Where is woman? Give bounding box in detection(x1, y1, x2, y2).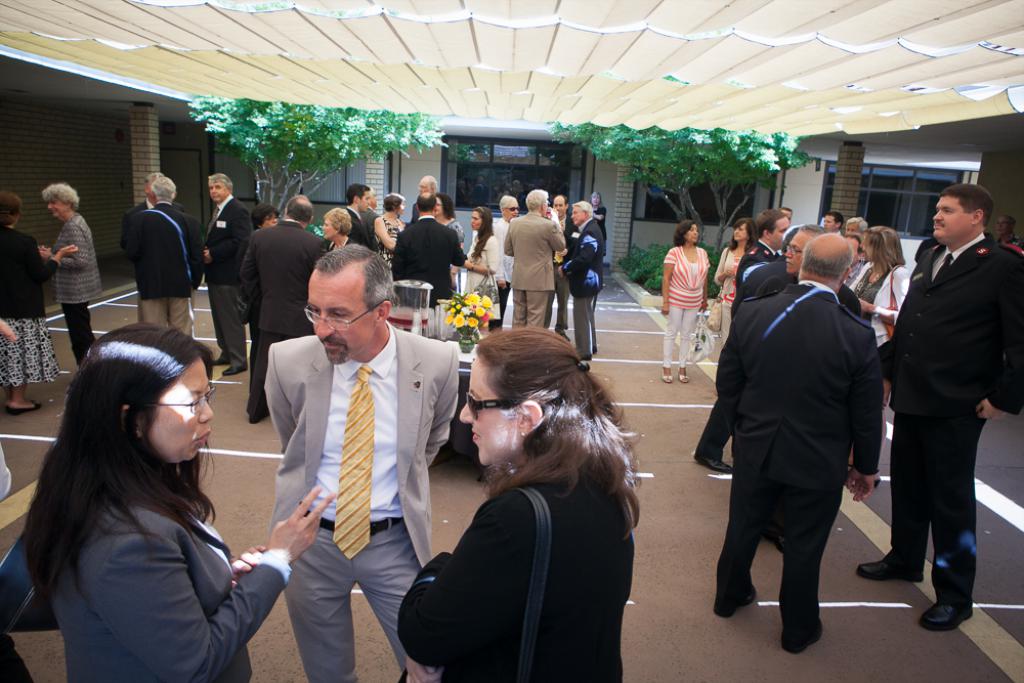
detection(317, 204, 359, 248).
